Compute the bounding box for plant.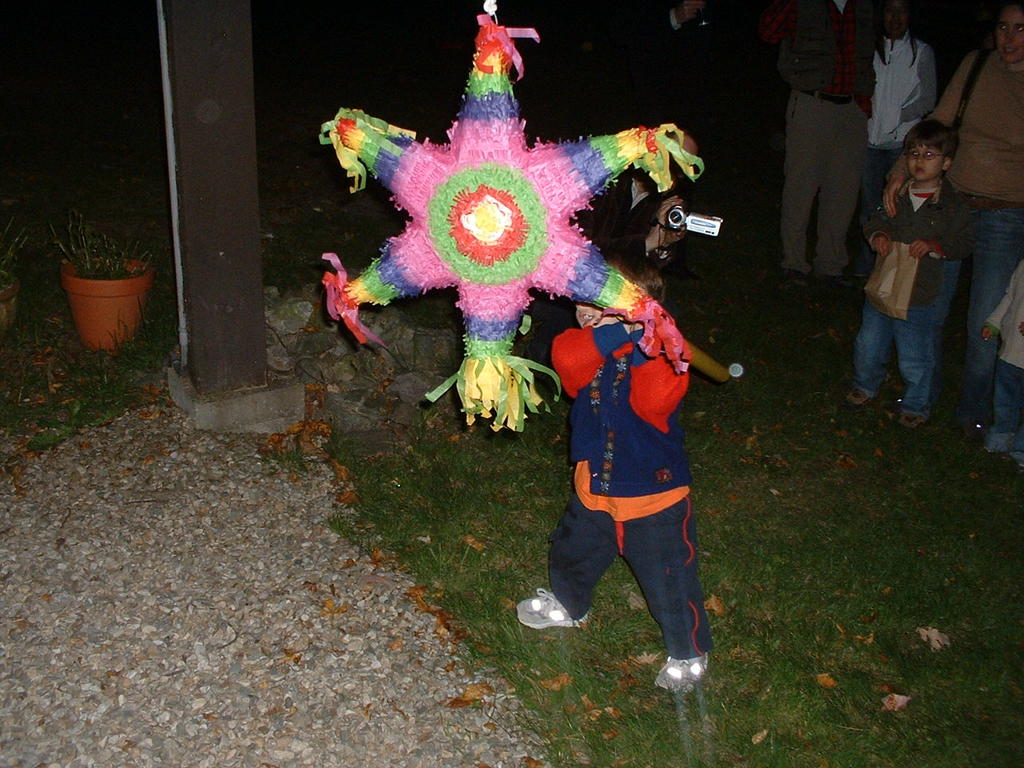
bbox=(310, 227, 1023, 767).
